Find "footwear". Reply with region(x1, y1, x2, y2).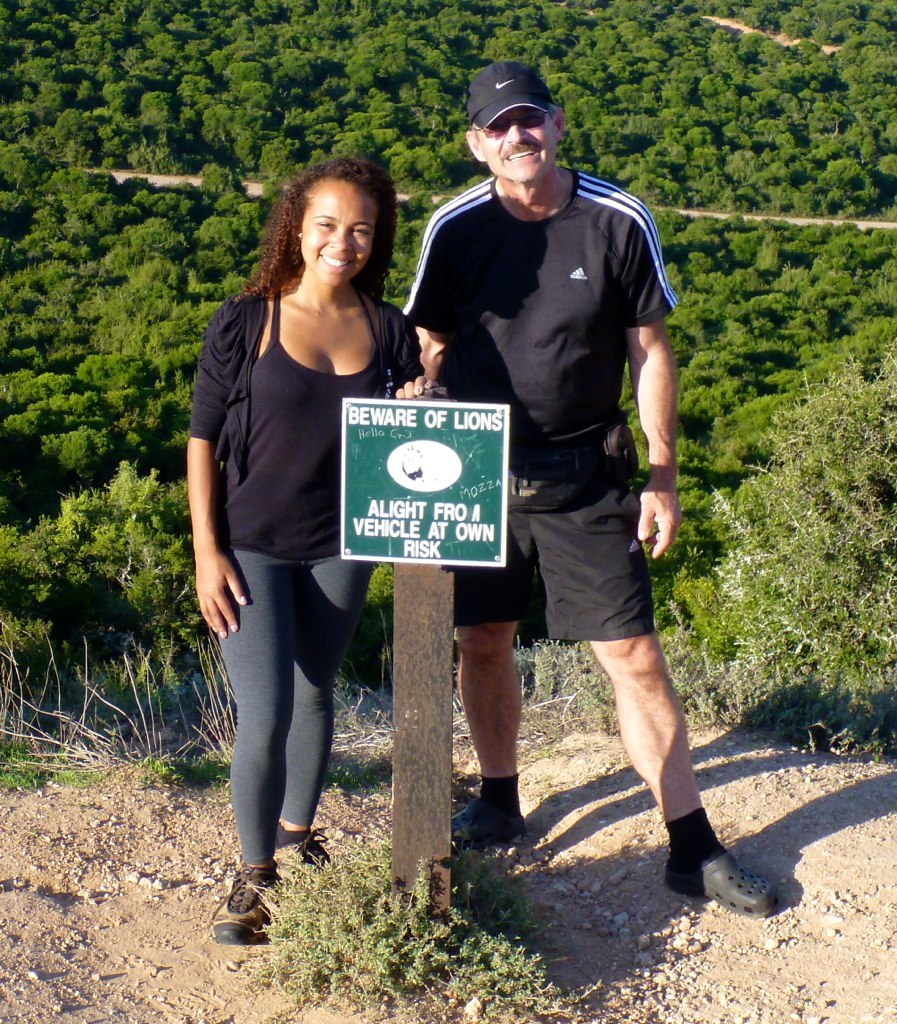
region(444, 799, 529, 859).
